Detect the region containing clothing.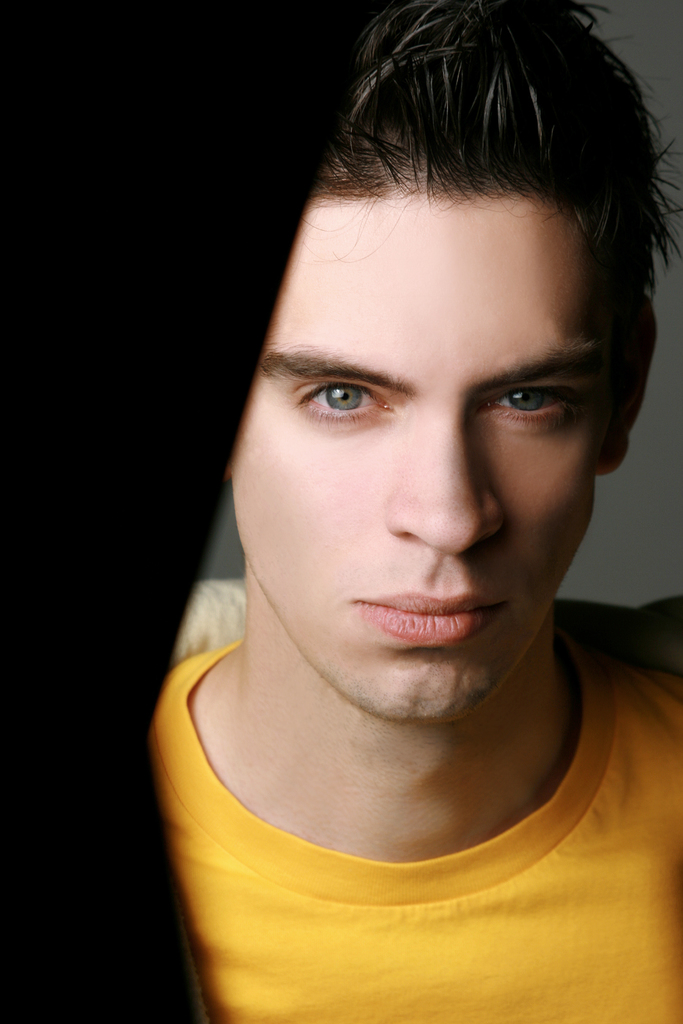
<bbox>137, 575, 682, 1023</bbox>.
